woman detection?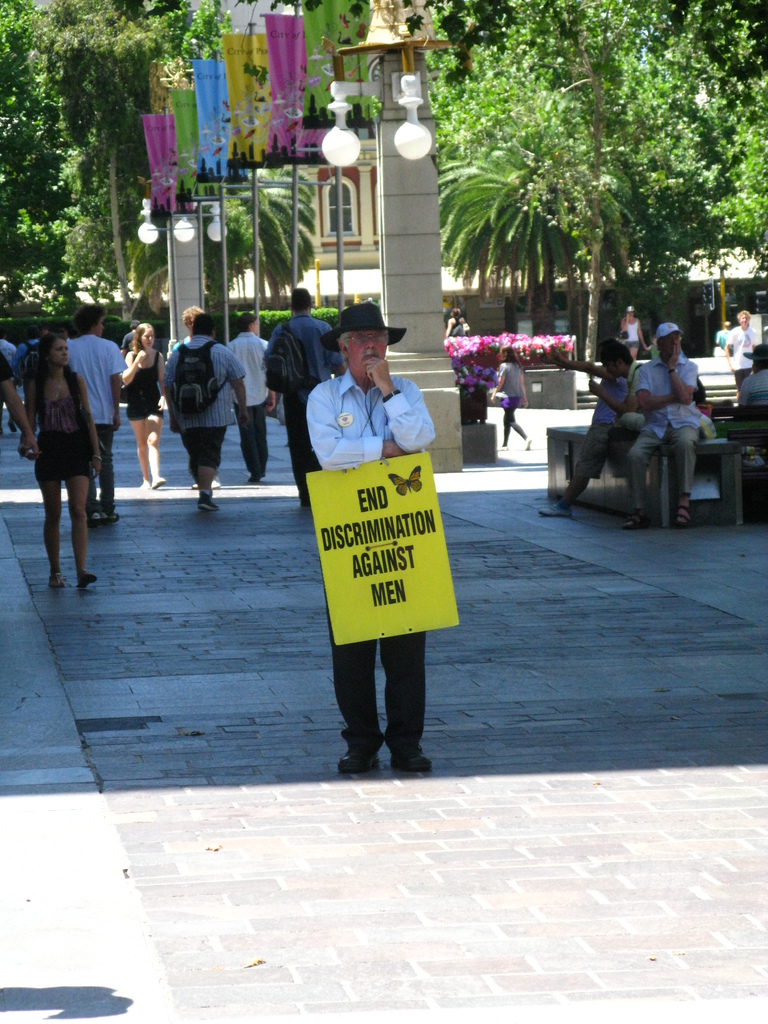
{"left": 619, "top": 301, "right": 644, "bottom": 351}
